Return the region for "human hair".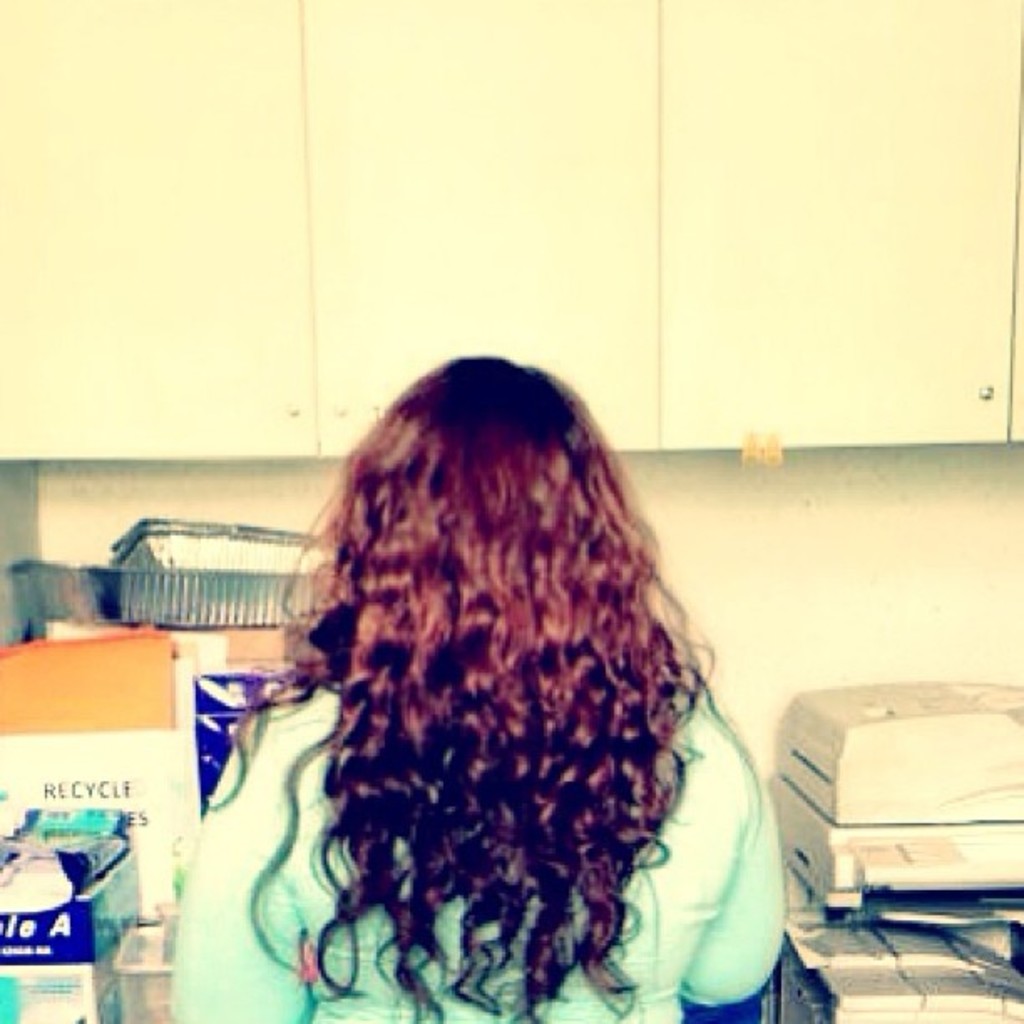
[269, 345, 766, 1021].
